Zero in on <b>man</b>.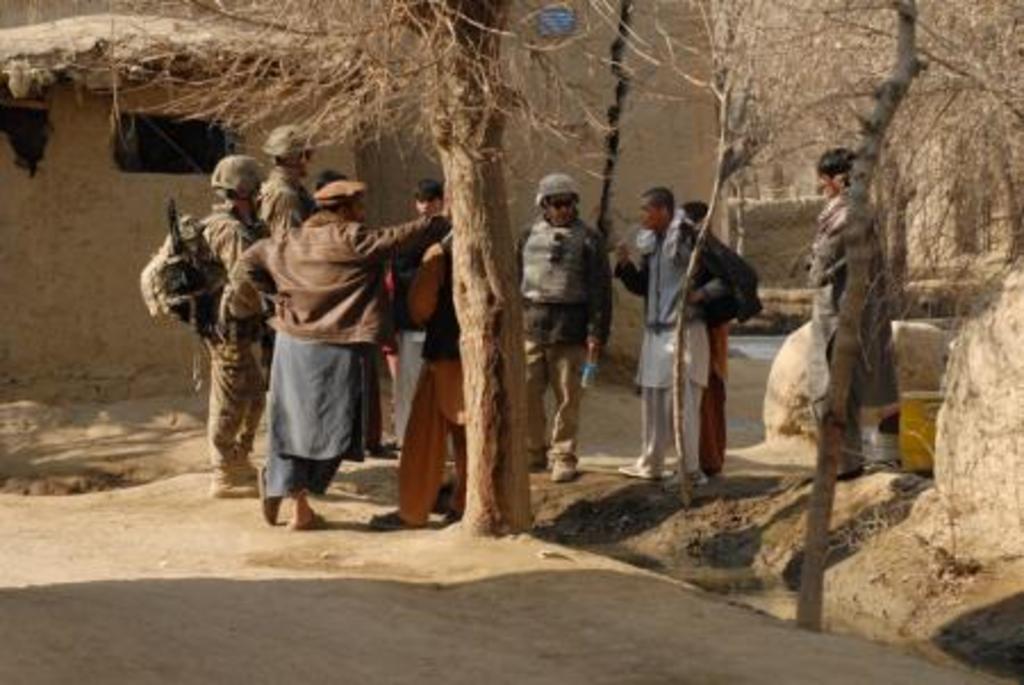
Zeroed in: 612:178:730:492.
